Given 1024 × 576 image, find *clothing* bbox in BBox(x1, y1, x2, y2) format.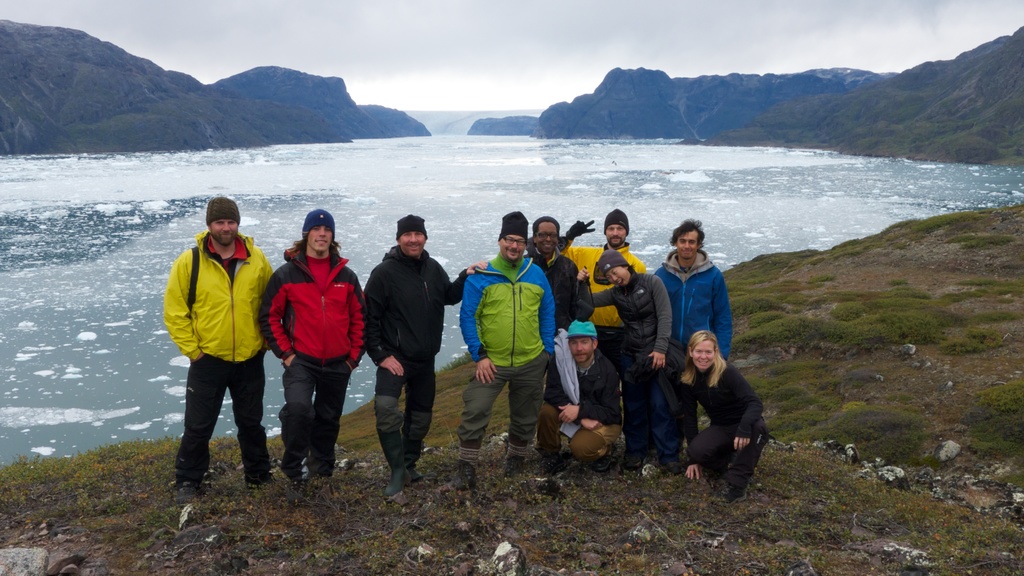
BBox(591, 272, 669, 470).
